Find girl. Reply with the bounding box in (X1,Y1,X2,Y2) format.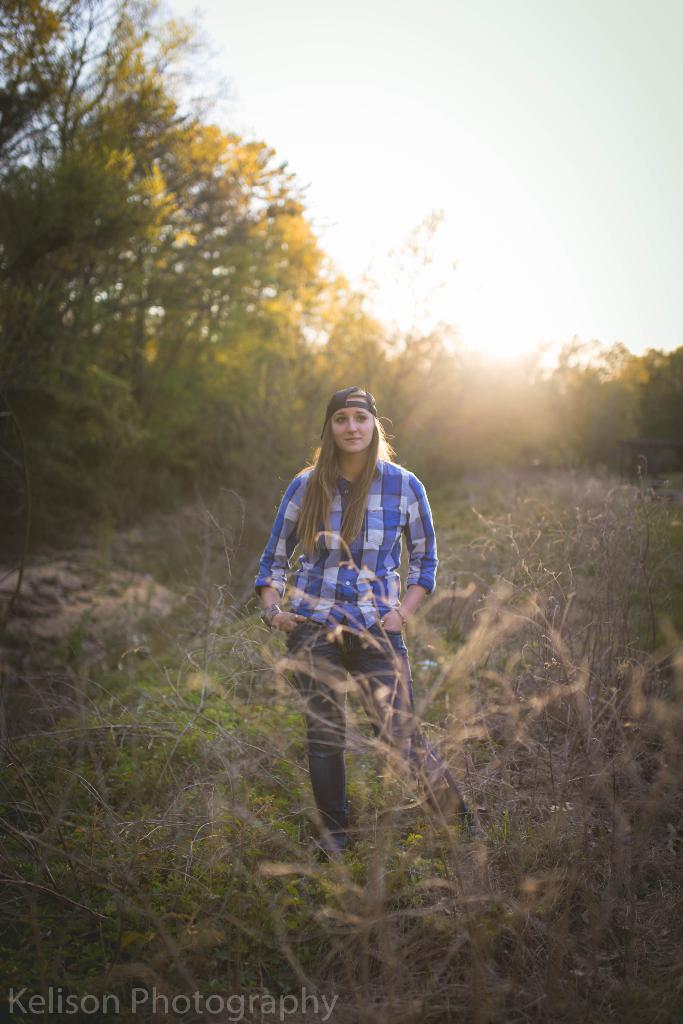
(248,387,437,856).
